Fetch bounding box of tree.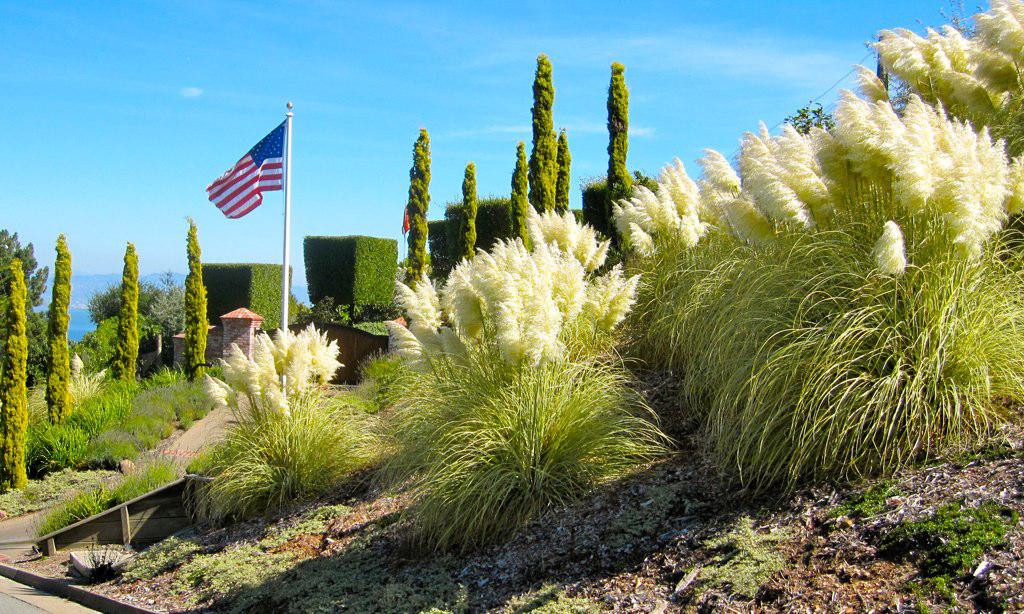
Bbox: box(44, 231, 72, 417).
